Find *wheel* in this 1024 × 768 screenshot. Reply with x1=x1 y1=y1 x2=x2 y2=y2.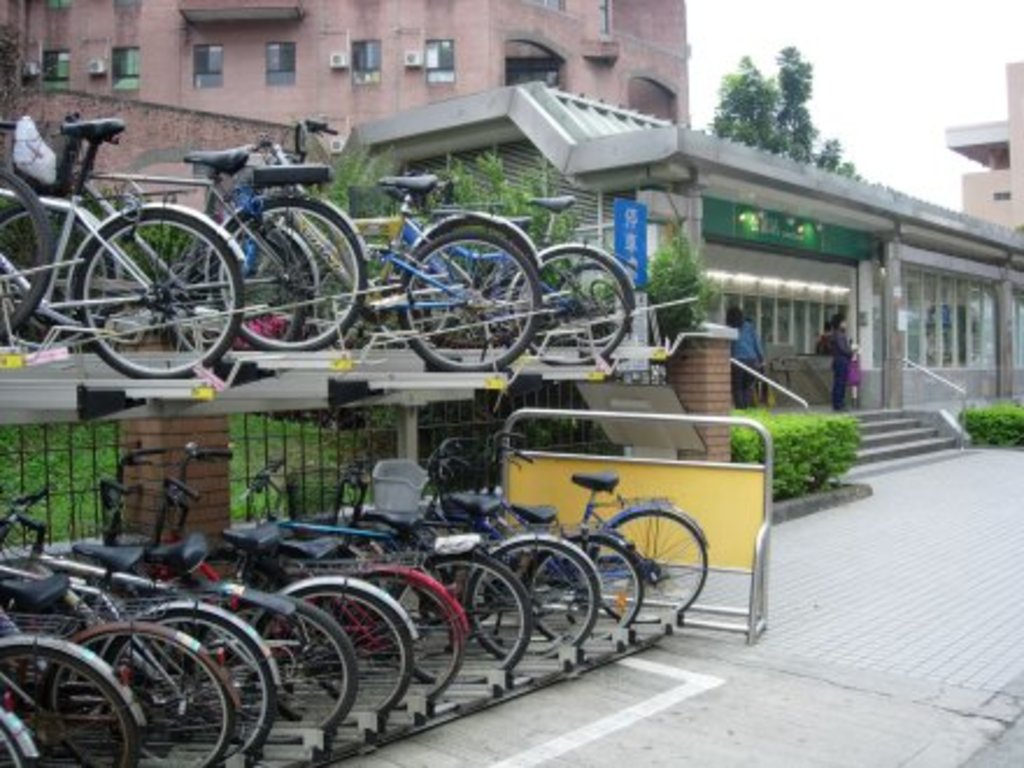
x1=254 y1=582 x2=414 y2=731.
